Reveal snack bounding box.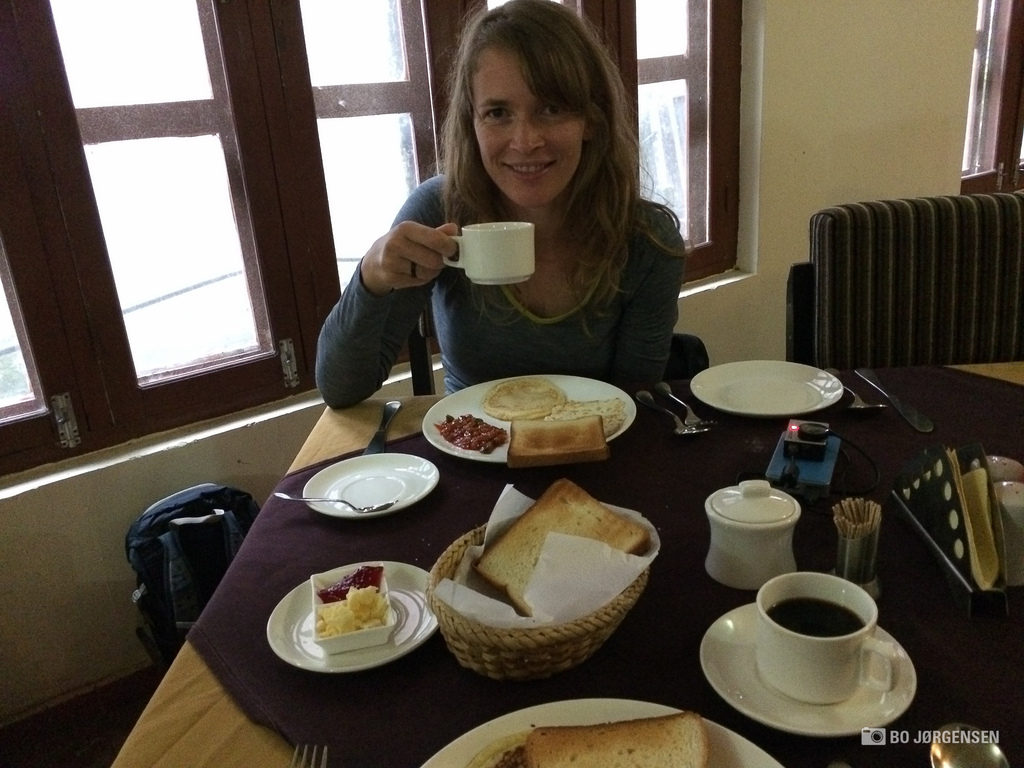
Revealed: locate(477, 476, 659, 619).
